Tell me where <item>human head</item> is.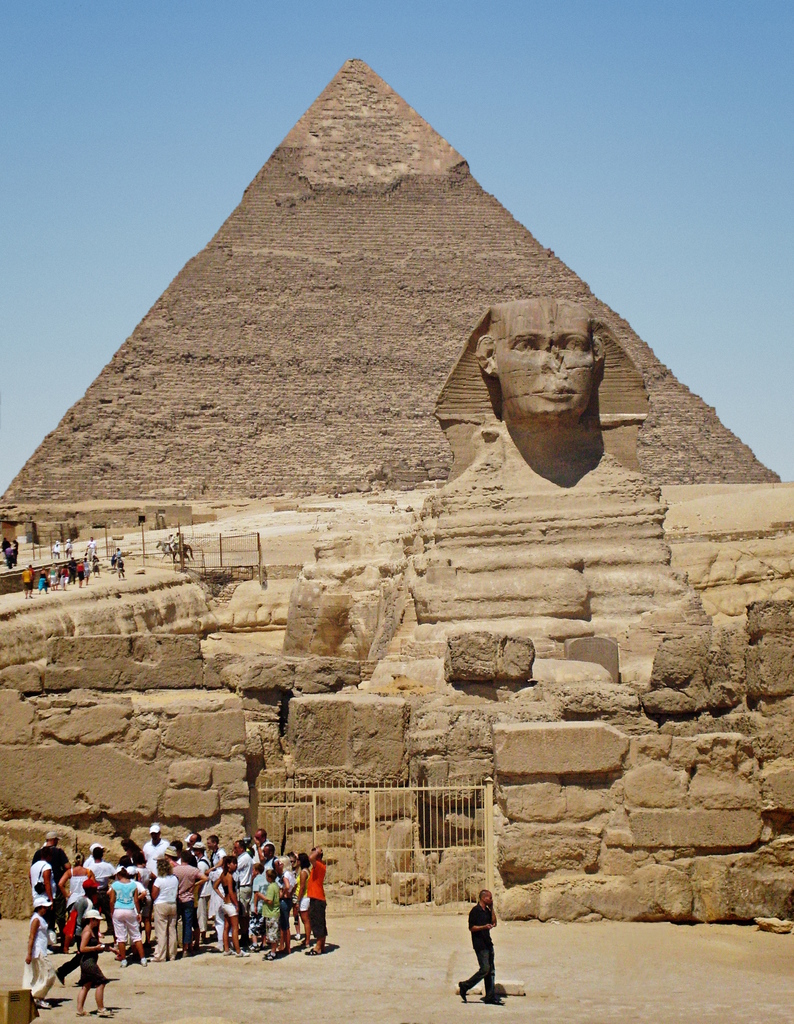
<item>human head</item> is at 89 844 103 865.
